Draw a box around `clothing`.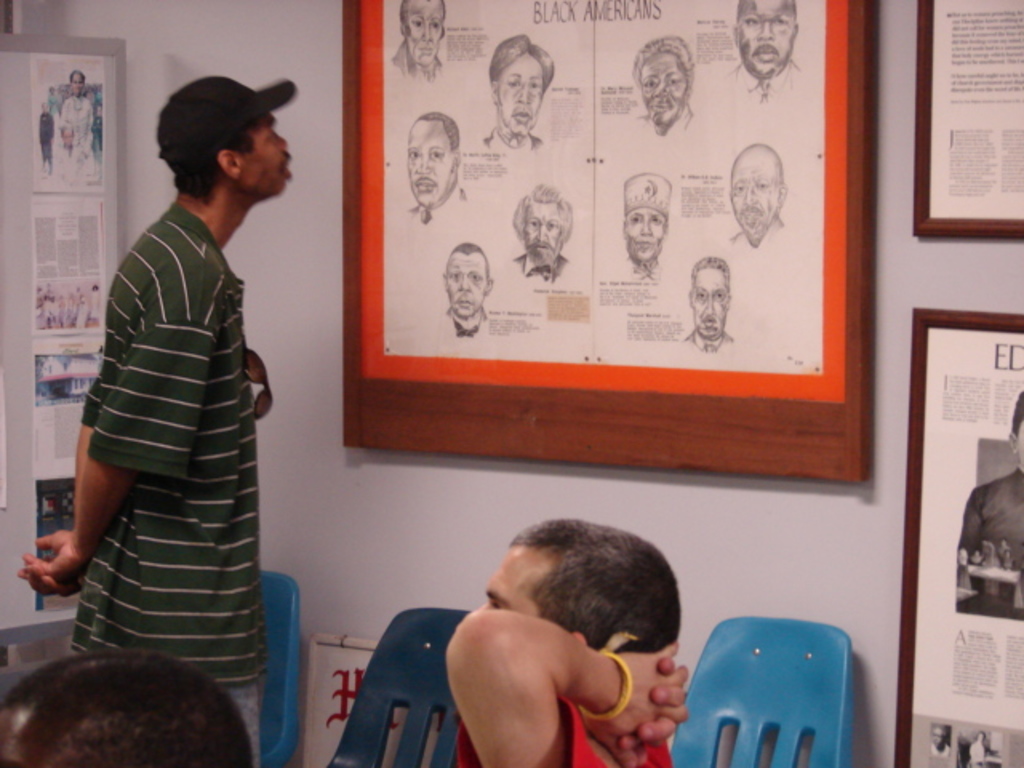
l=958, t=472, r=1022, b=576.
